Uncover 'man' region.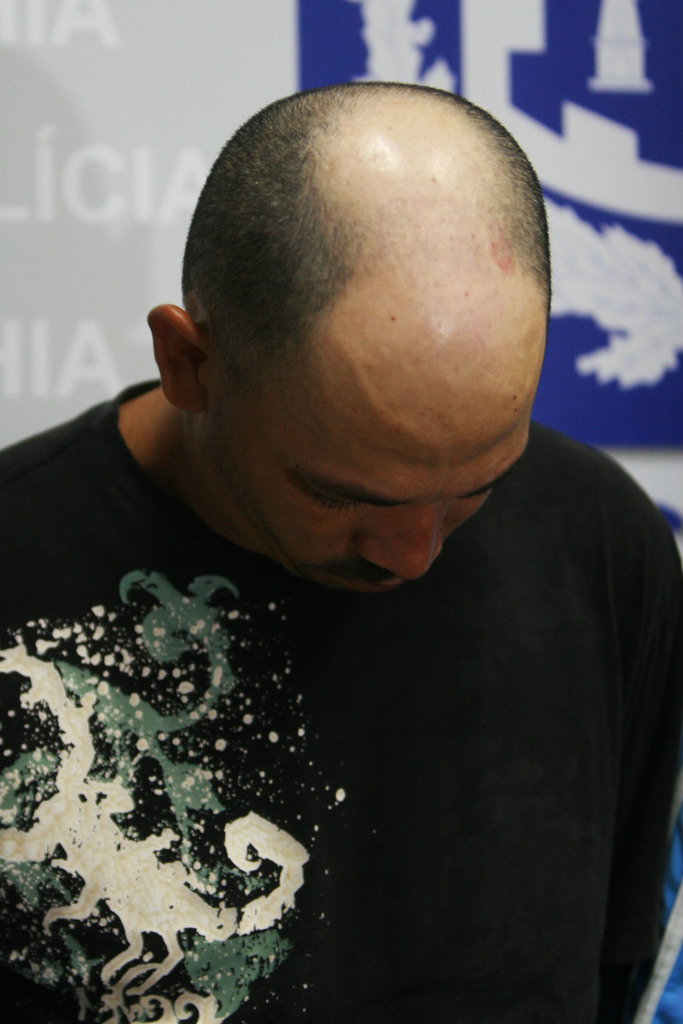
Uncovered: box(24, 84, 682, 980).
